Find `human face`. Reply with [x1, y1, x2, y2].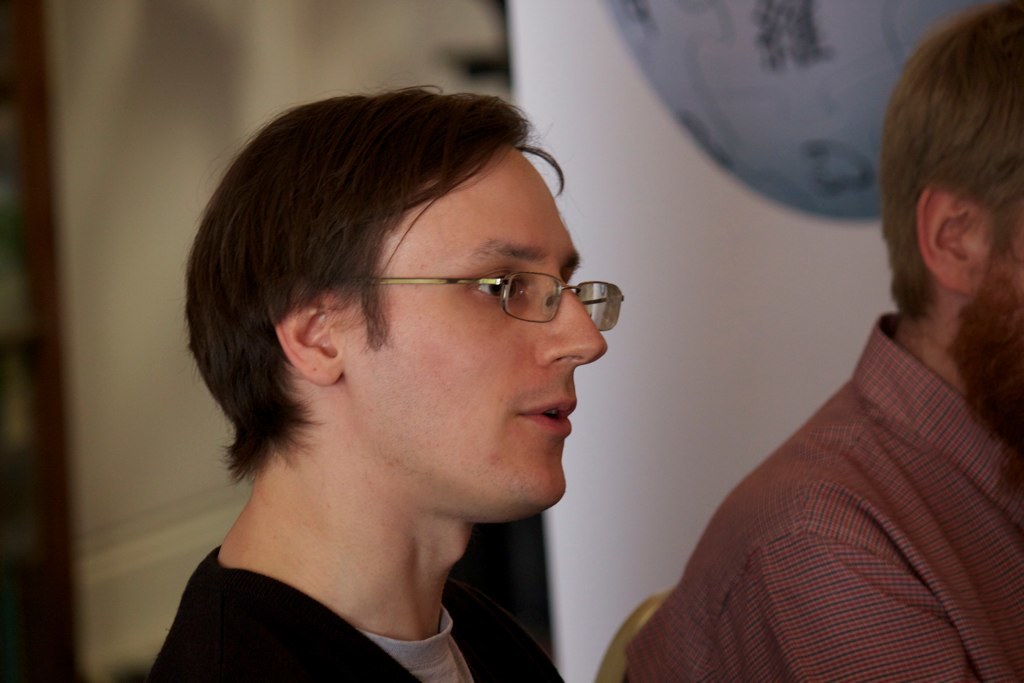
[341, 138, 610, 517].
